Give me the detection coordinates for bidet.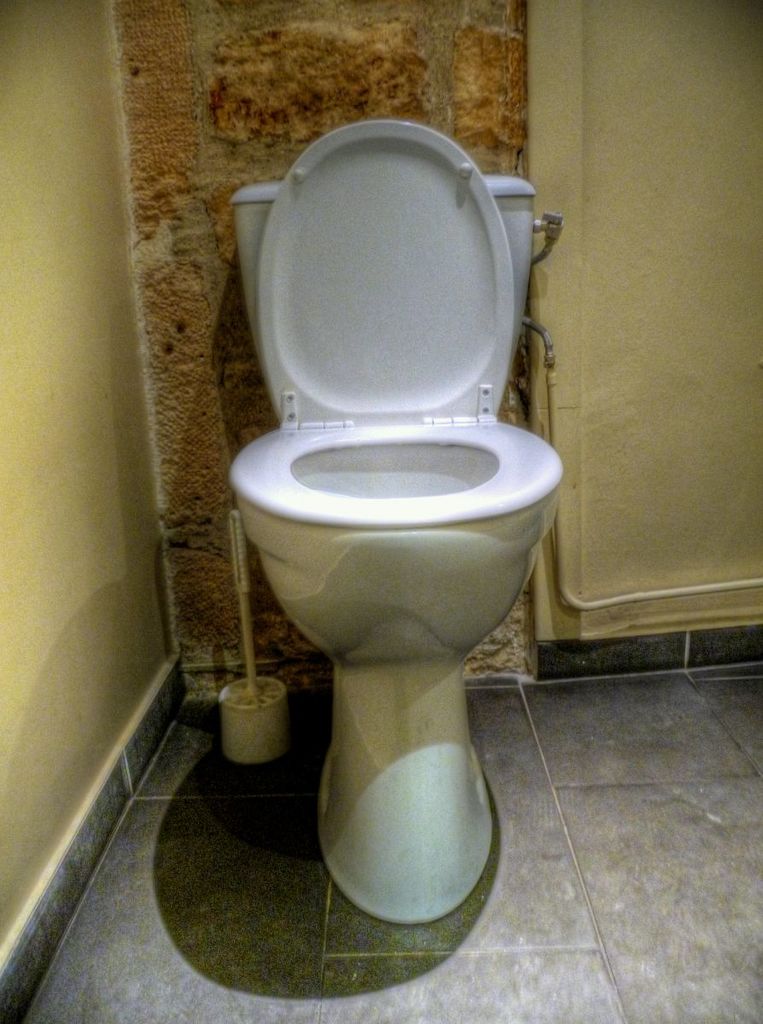
(235, 424, 560, 925).
